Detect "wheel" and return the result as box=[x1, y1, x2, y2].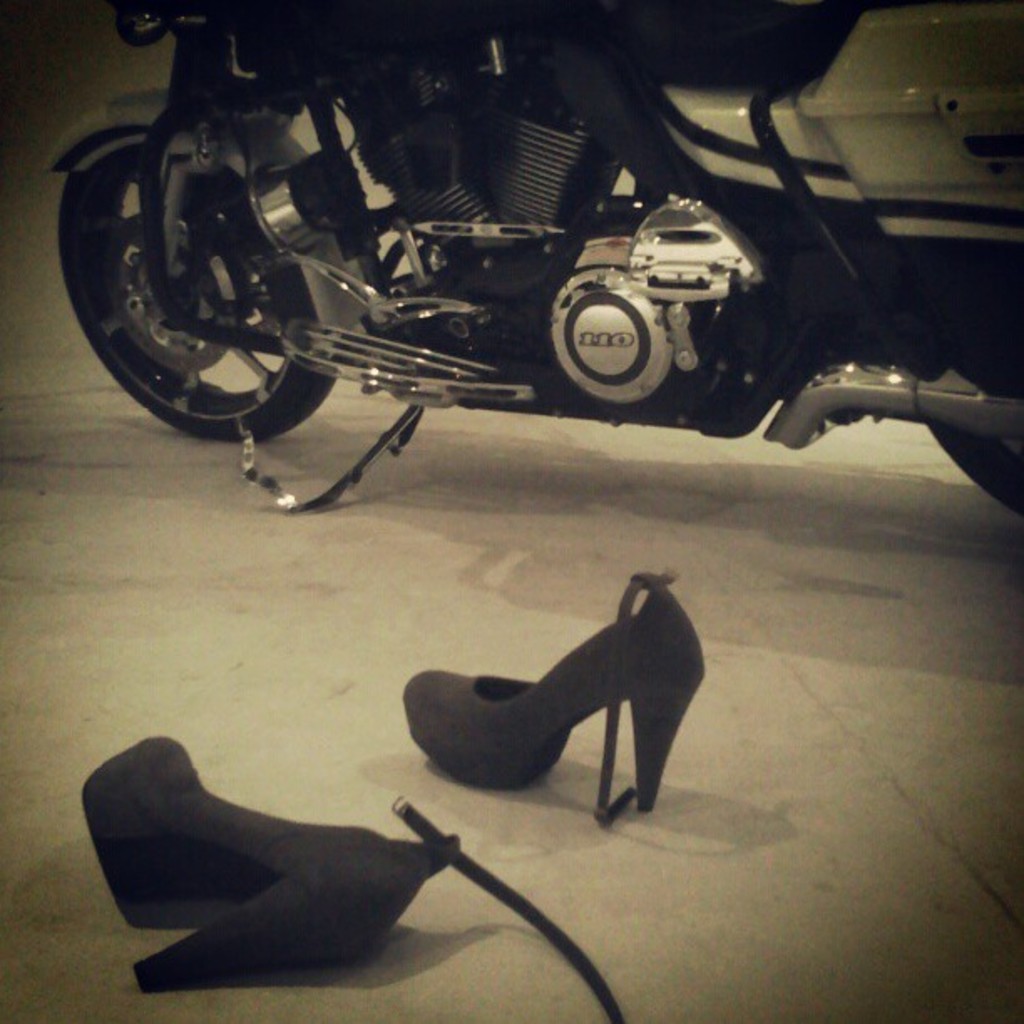
box=[69, 120, 333, 438].
